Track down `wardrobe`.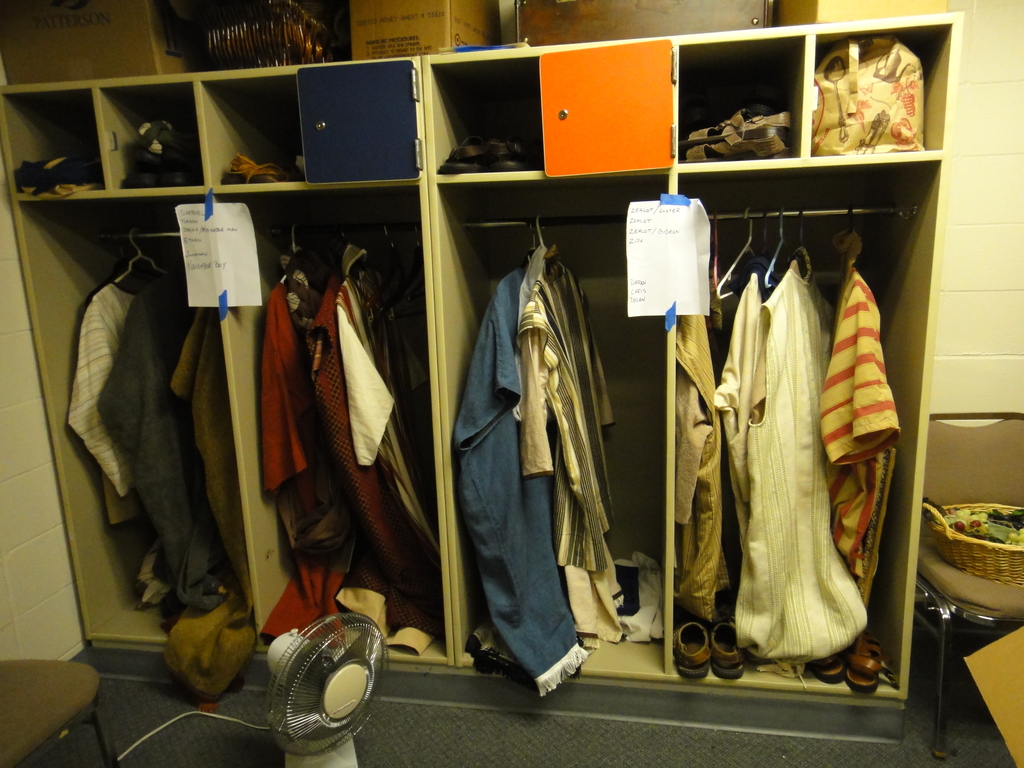
Tracked to (0,0,961,705).
